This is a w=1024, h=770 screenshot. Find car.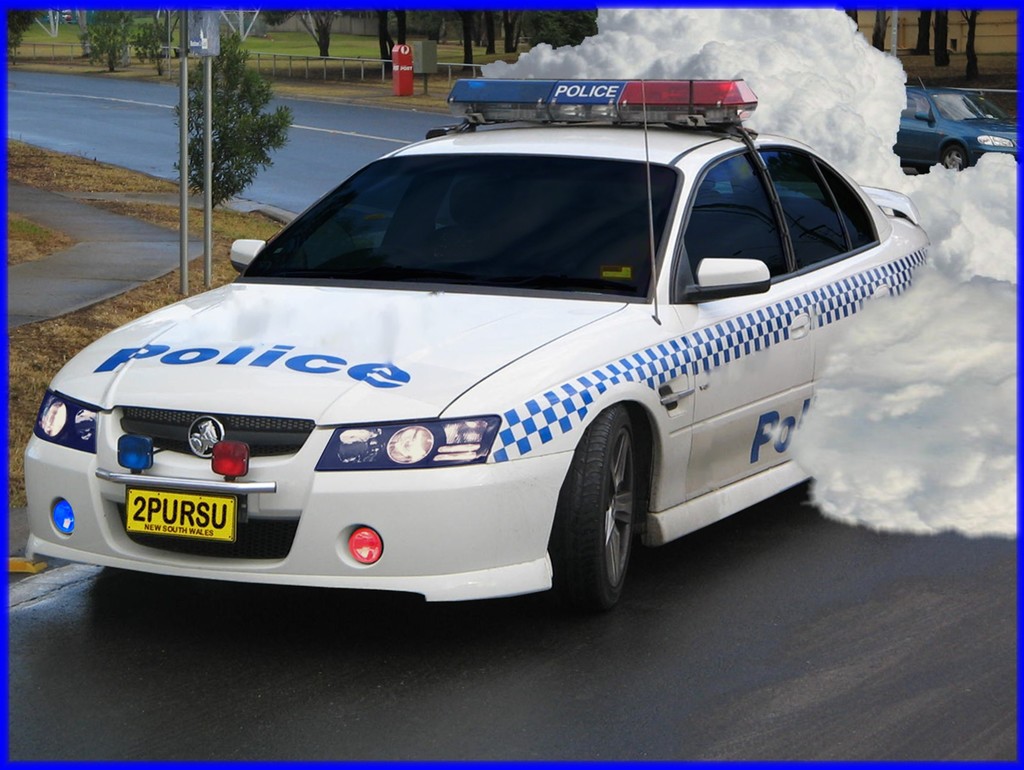
Bounding box: (22, 69, 942, 619).
